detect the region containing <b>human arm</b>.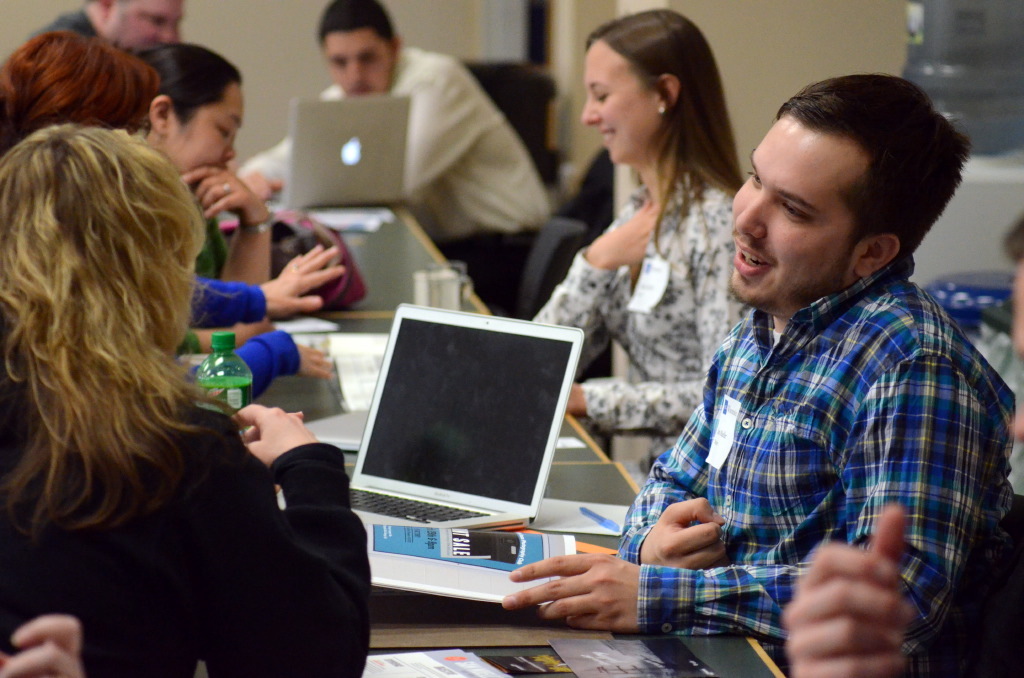
select_region(2, 604, 84, 677).
